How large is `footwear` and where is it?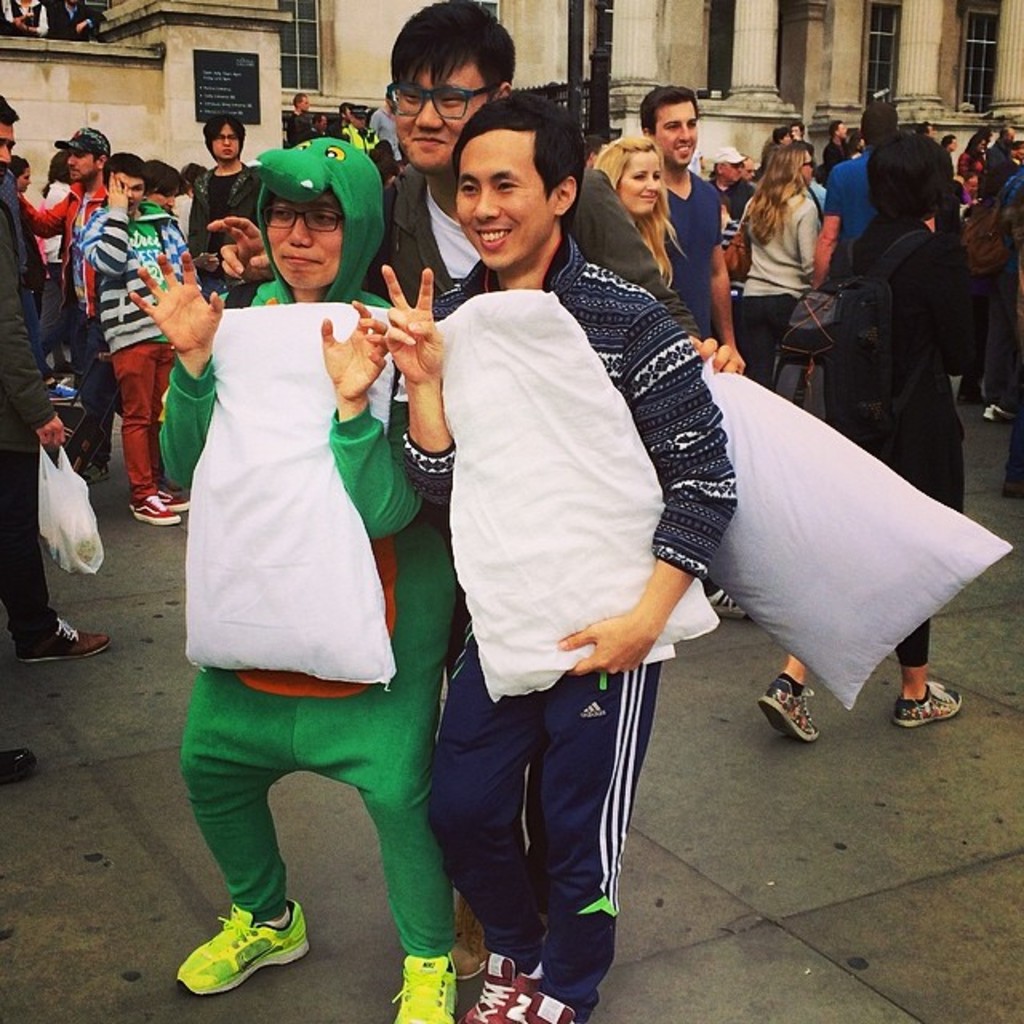
Bounding box: 154, 488, 197, 512.
